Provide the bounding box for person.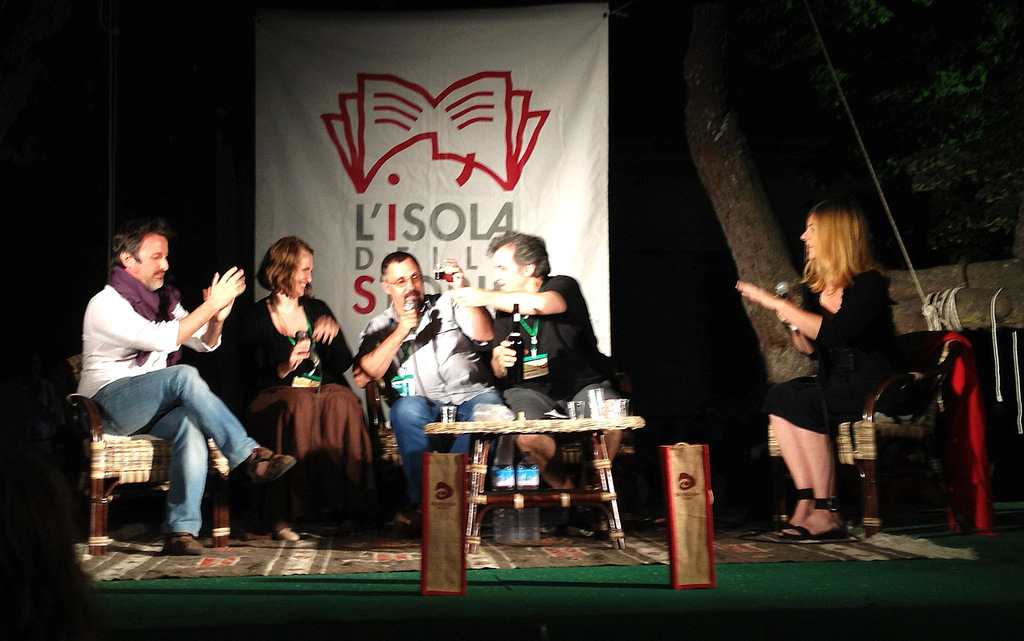
bbox=[72, 223, 291, 551].
